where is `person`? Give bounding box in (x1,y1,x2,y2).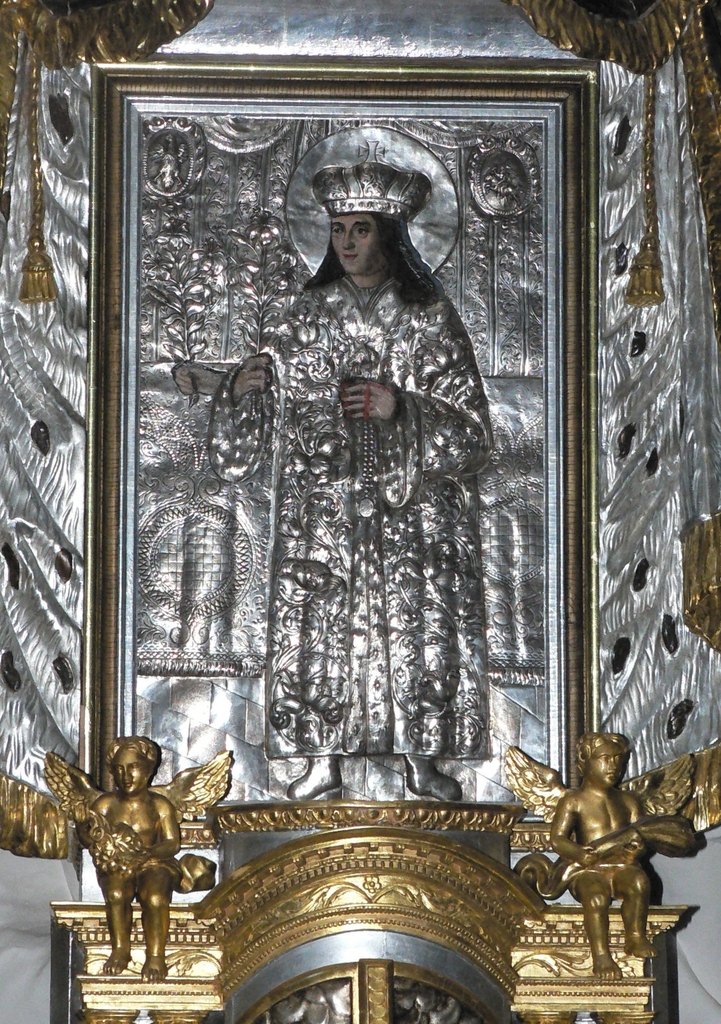
(45,732,229,980).
